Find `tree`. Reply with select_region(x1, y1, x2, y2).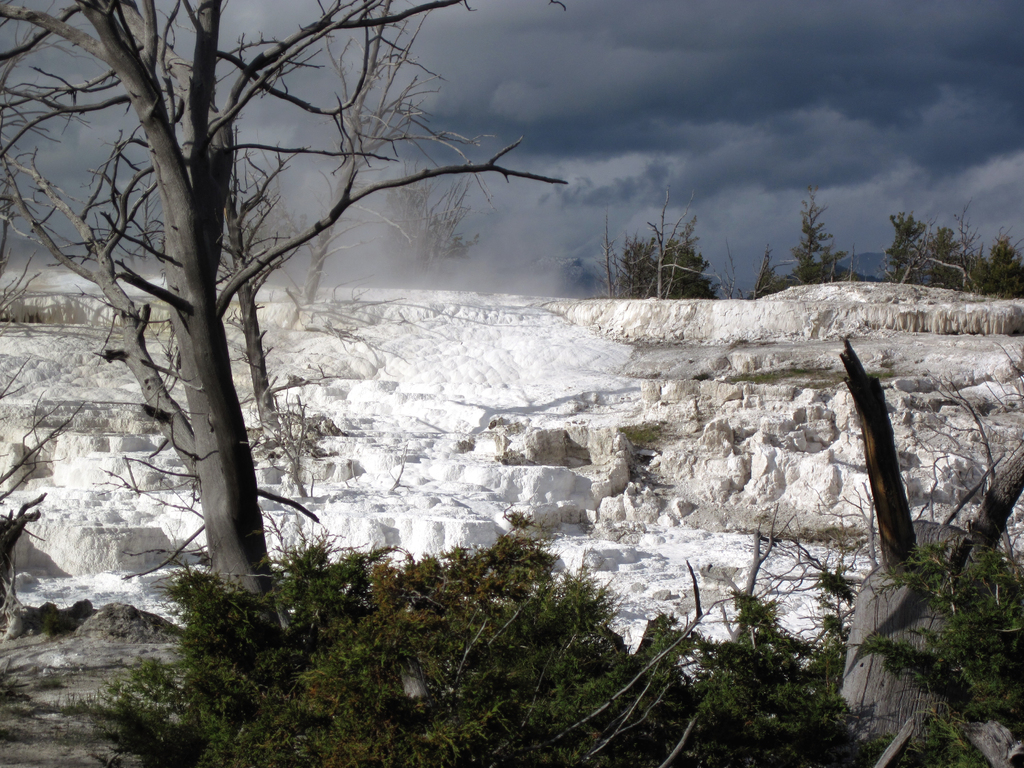
select_region(791, 184, 861, 288).
